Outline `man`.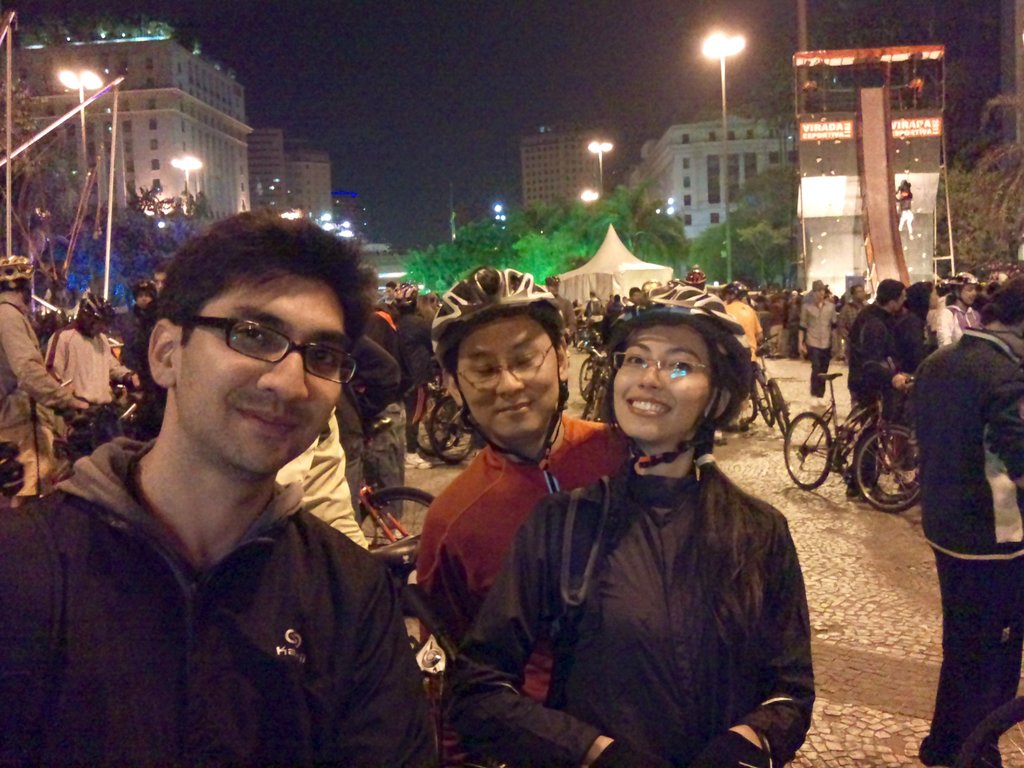
Outline: crop(0, 249, 97, 502).
